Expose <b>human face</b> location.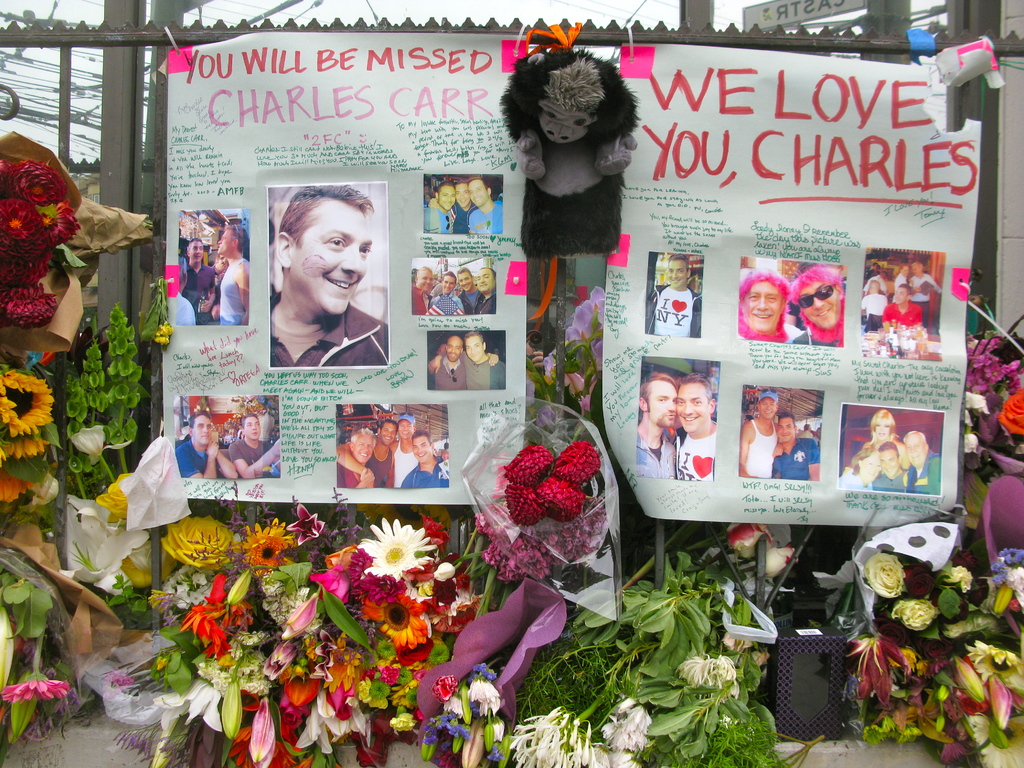
Exposed at <box>436,184,452,212</box>.
